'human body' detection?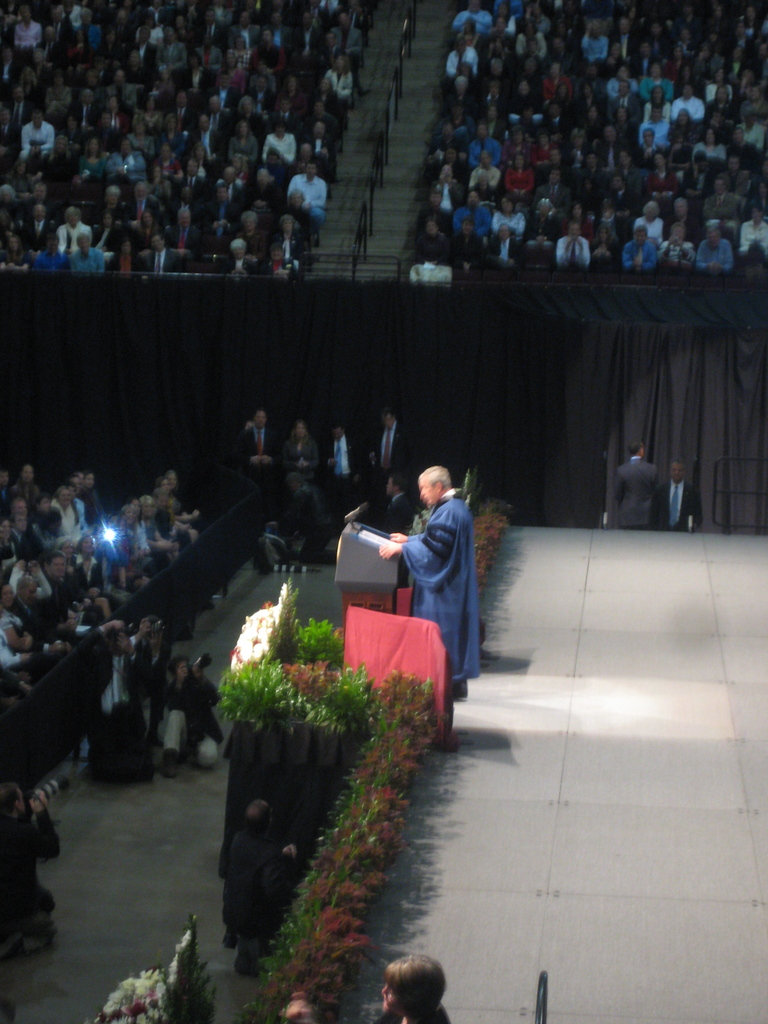
rect(652, 458, 700, 529)
